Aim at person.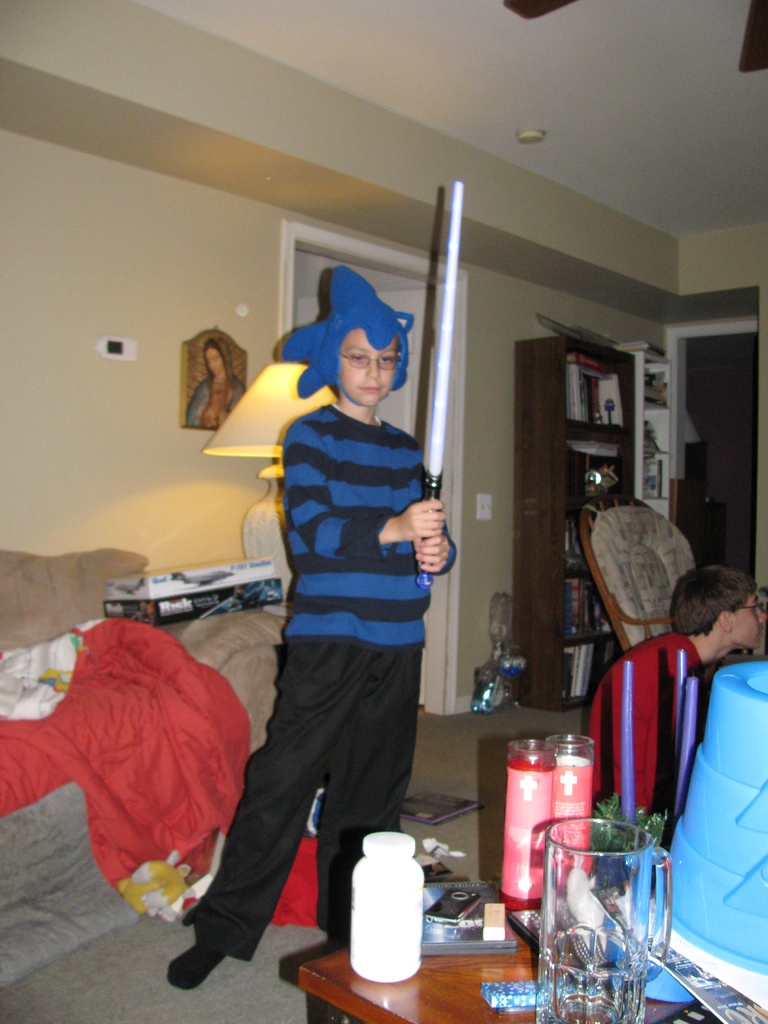
Aimed at [577, 571, 763, 833].
